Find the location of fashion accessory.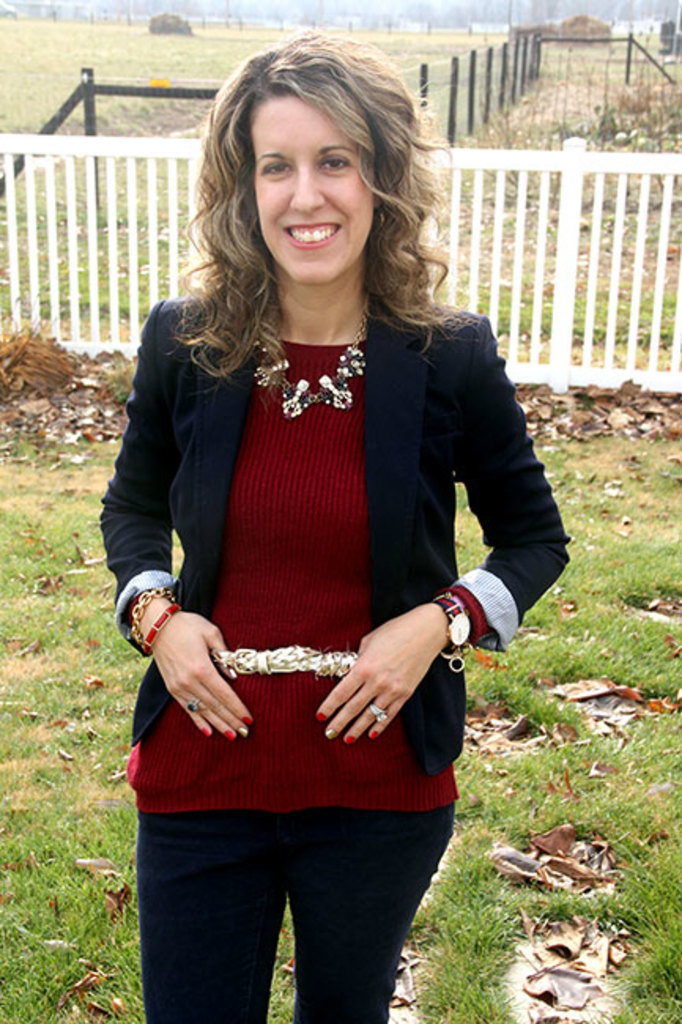
Location: x1=200, y1=728, x2=213, y2=736.
